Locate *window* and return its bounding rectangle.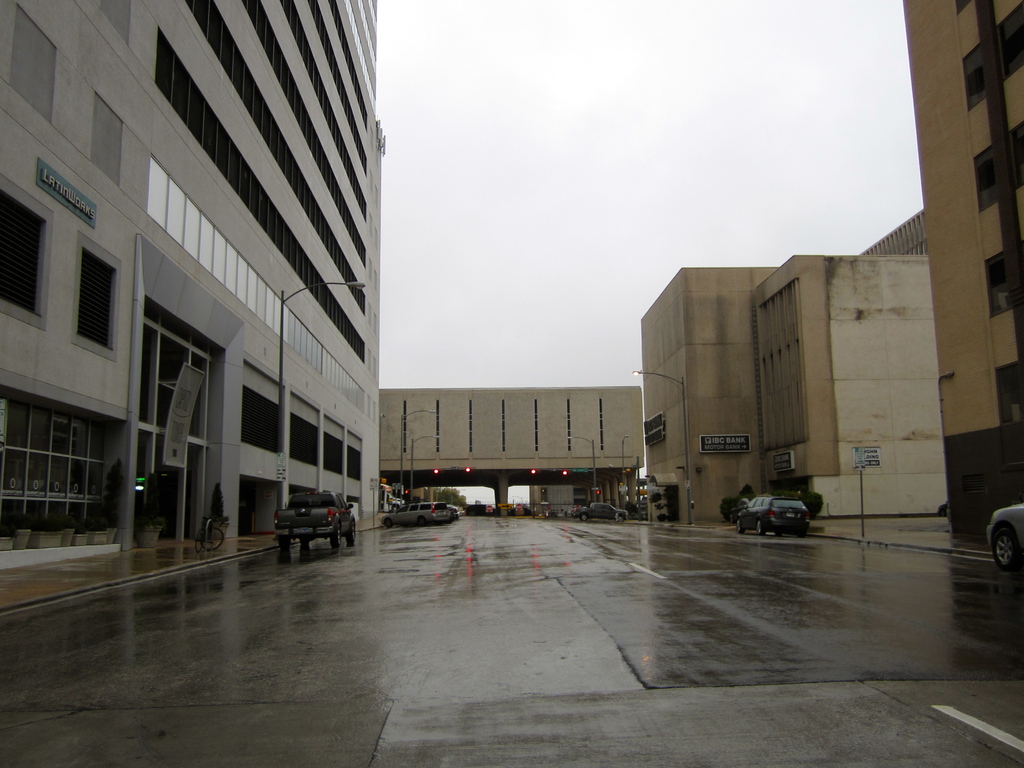
0, 175, 41, 329.
